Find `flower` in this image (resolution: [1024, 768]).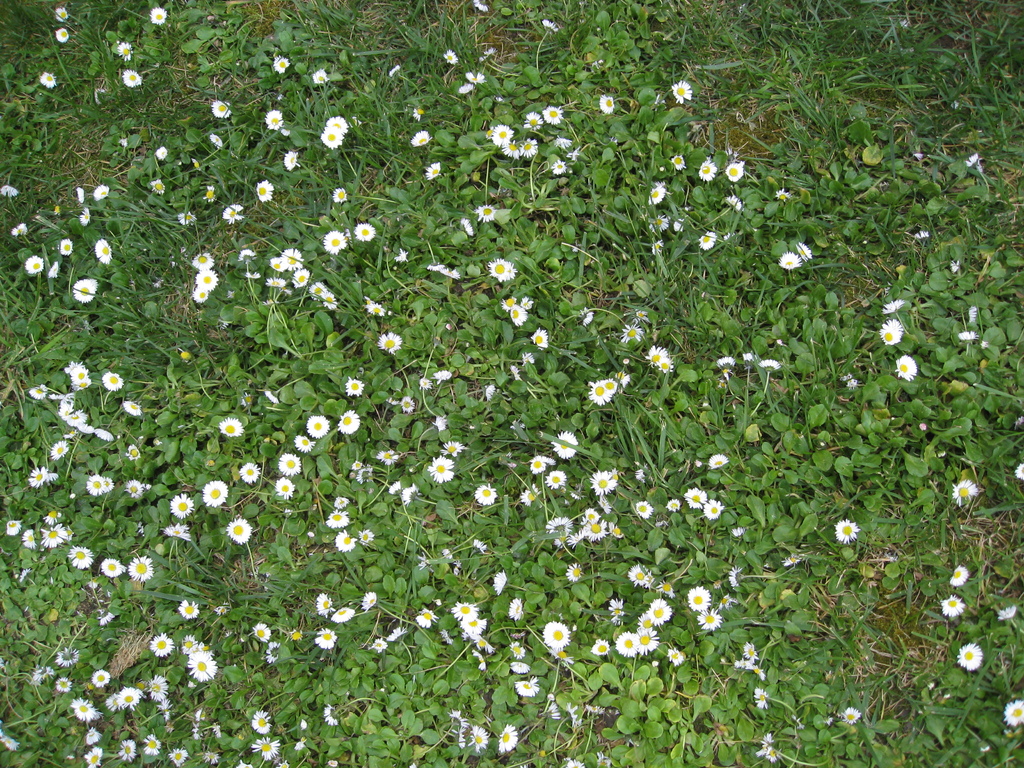
region(599, 93, 615, 111).
